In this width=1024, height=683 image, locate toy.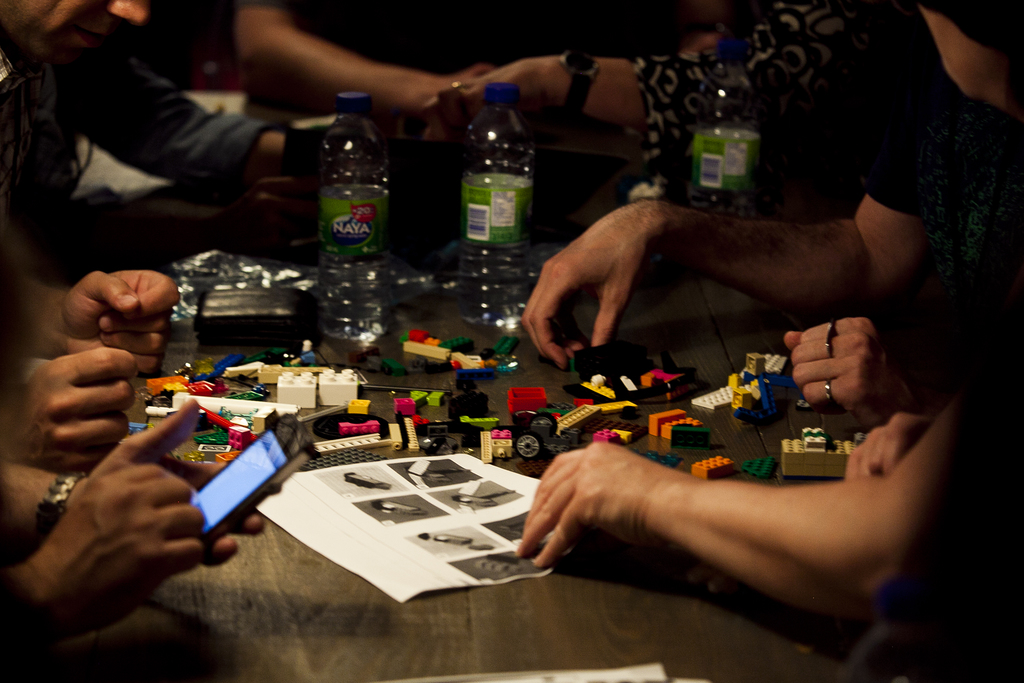
Bounding box: select_region(696, 461, 737, 478).
